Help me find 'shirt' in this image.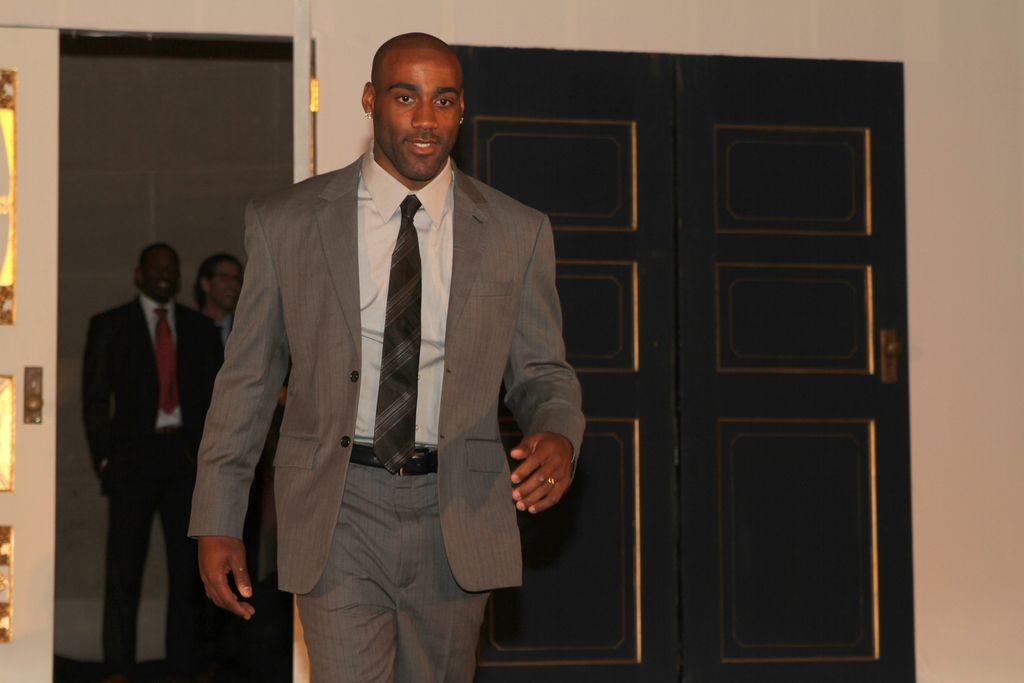
Found it: bbox=[350, 152, 448, 445].
